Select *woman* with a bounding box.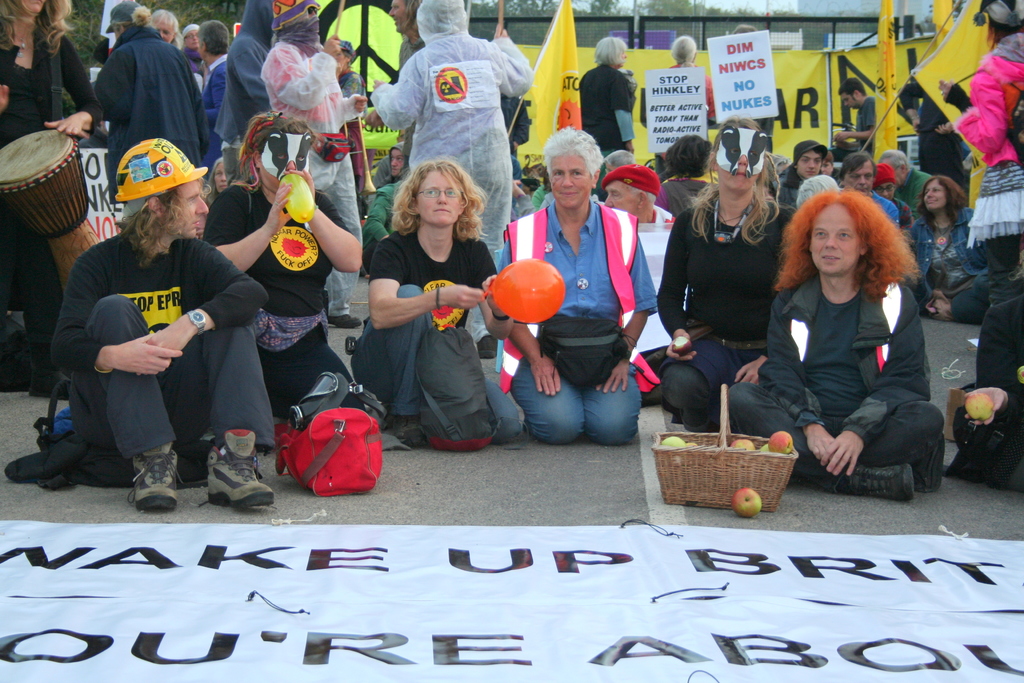
box(0, 0, 111, 397).
